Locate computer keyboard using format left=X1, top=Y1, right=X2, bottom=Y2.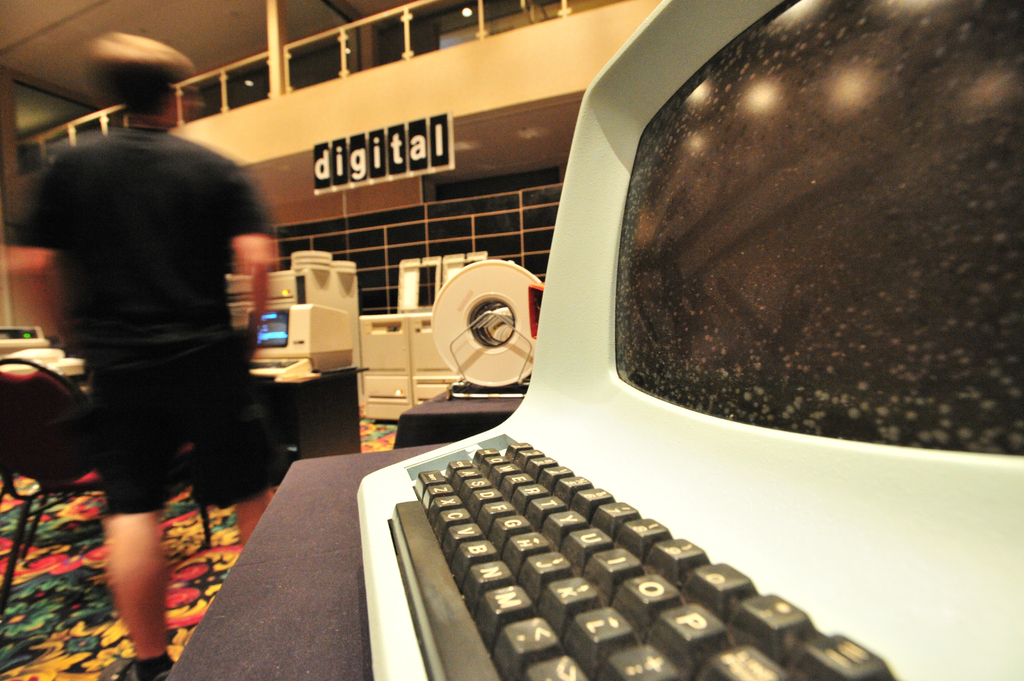
left=252, top=357, right=294, bottom=369.
